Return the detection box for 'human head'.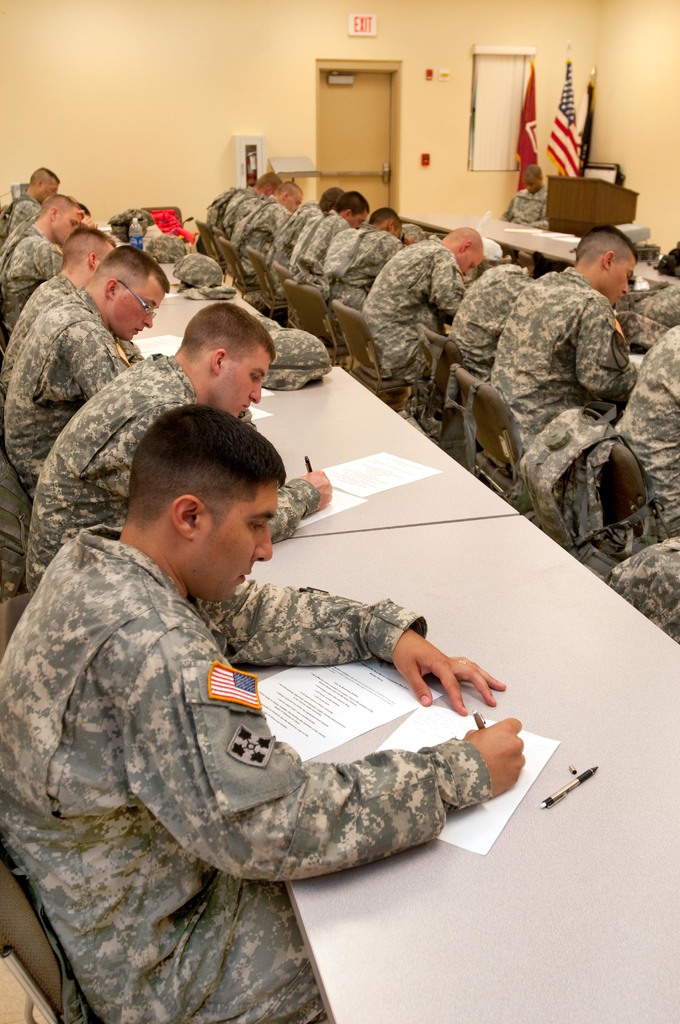
[left=373, top=207, right=407, bottom=241].
